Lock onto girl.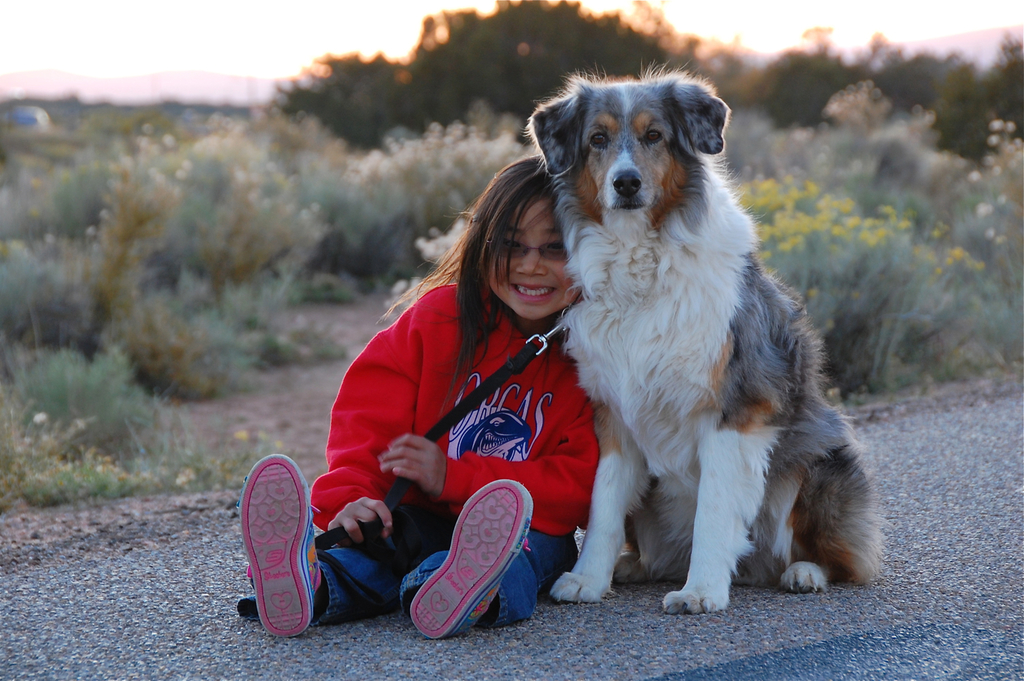
Locked: left=243, top=153, right=600, bottom=640.
